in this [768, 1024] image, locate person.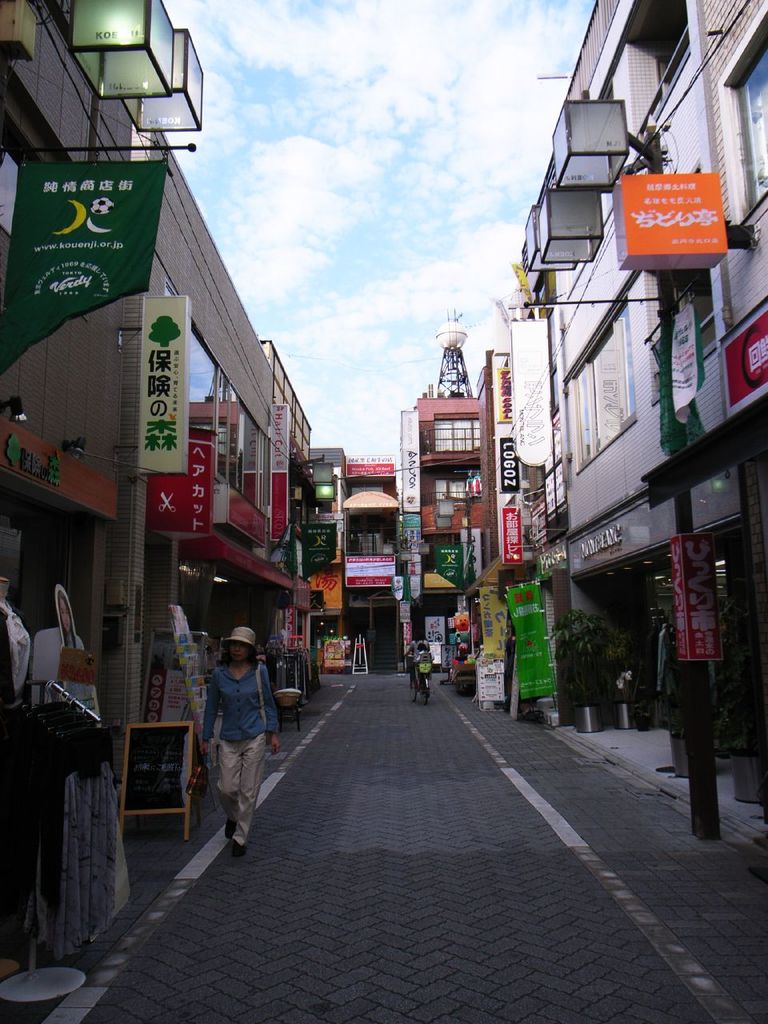
Bounding box: [197,610,281,870].
